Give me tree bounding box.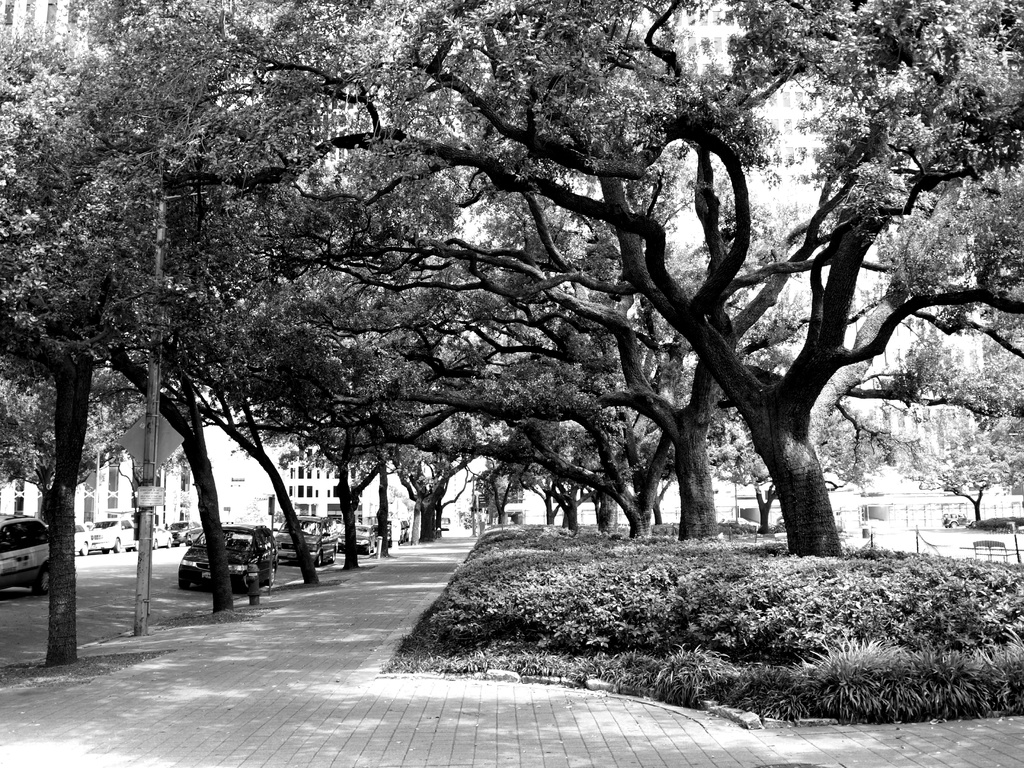
Rect(900, 420, 1023, 521).
